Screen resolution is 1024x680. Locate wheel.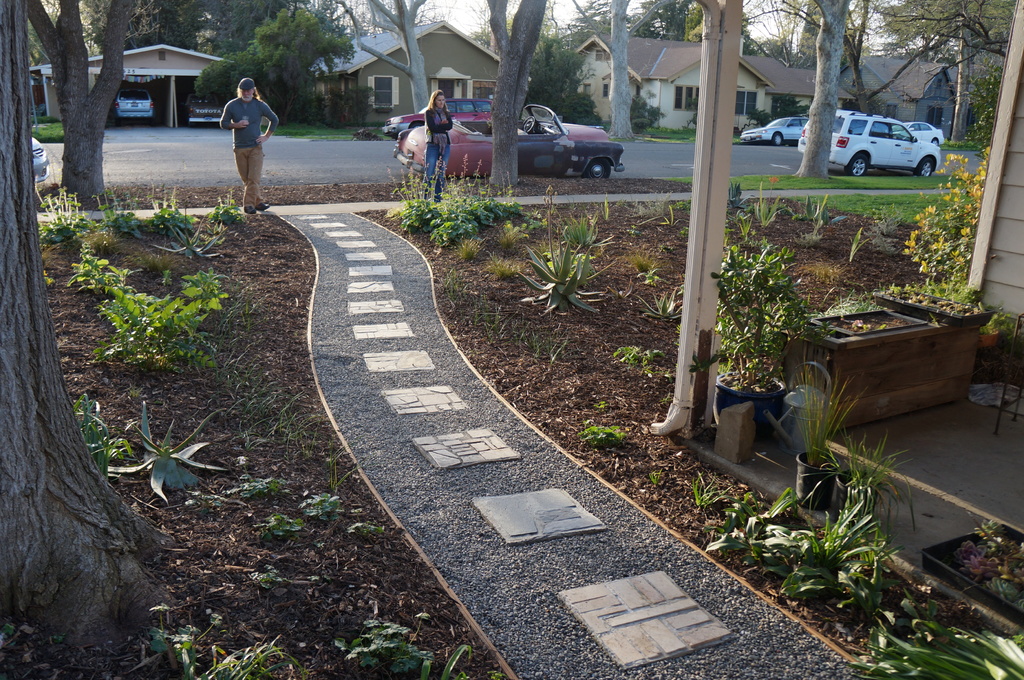
select_region(910, 157, 936, 182).
